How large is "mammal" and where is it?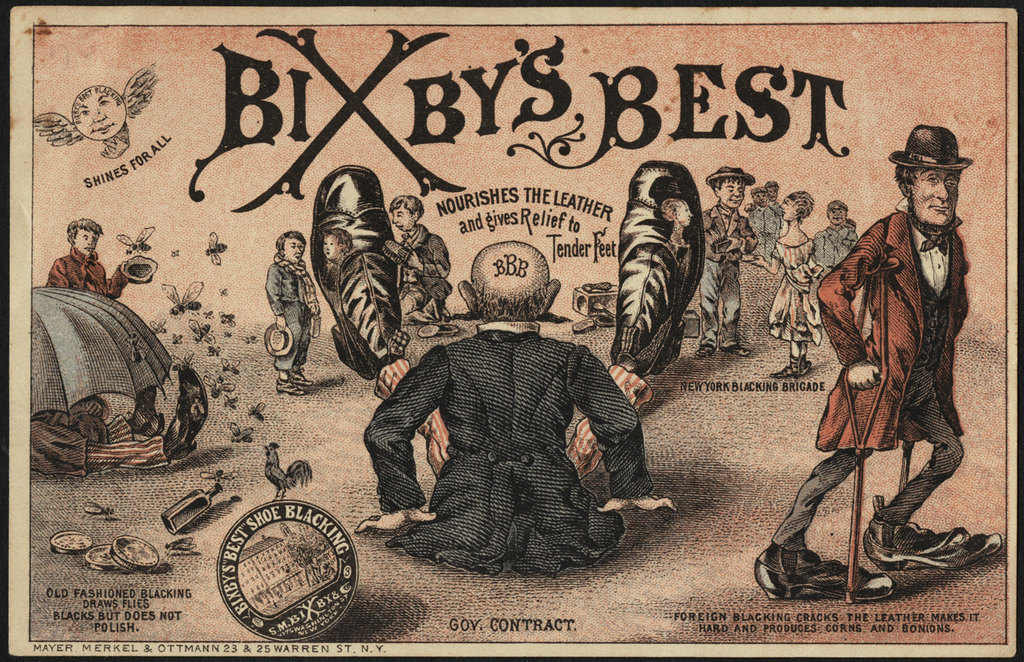
Bounding box: <bbox>747, 187, 775, 263</bbox>.
